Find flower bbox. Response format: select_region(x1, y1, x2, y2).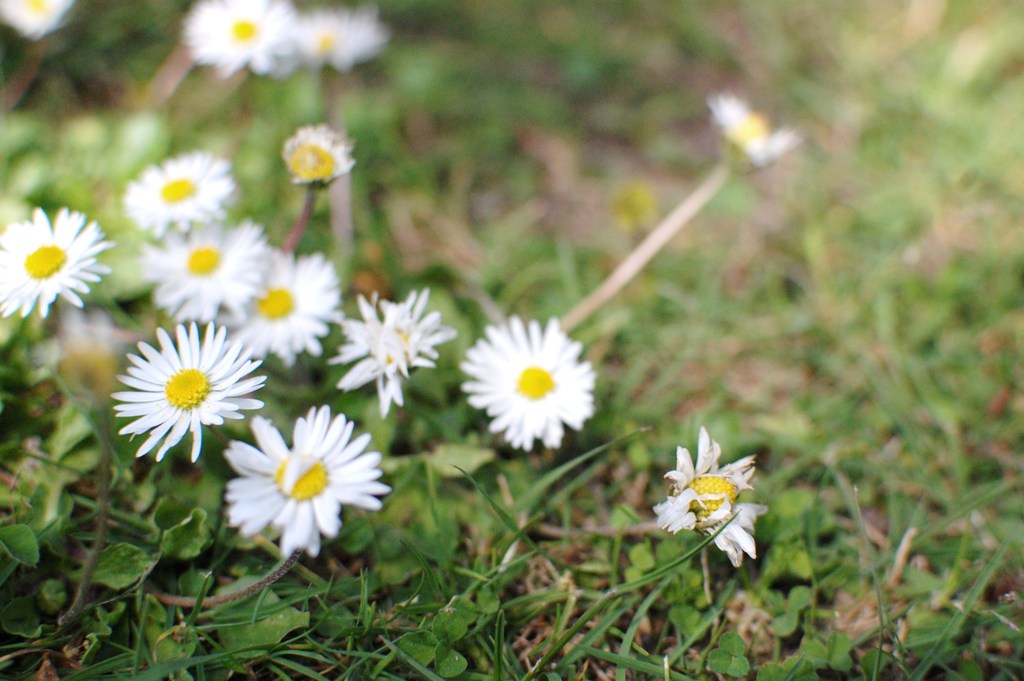
select_region(325, 291, 445, 400).
